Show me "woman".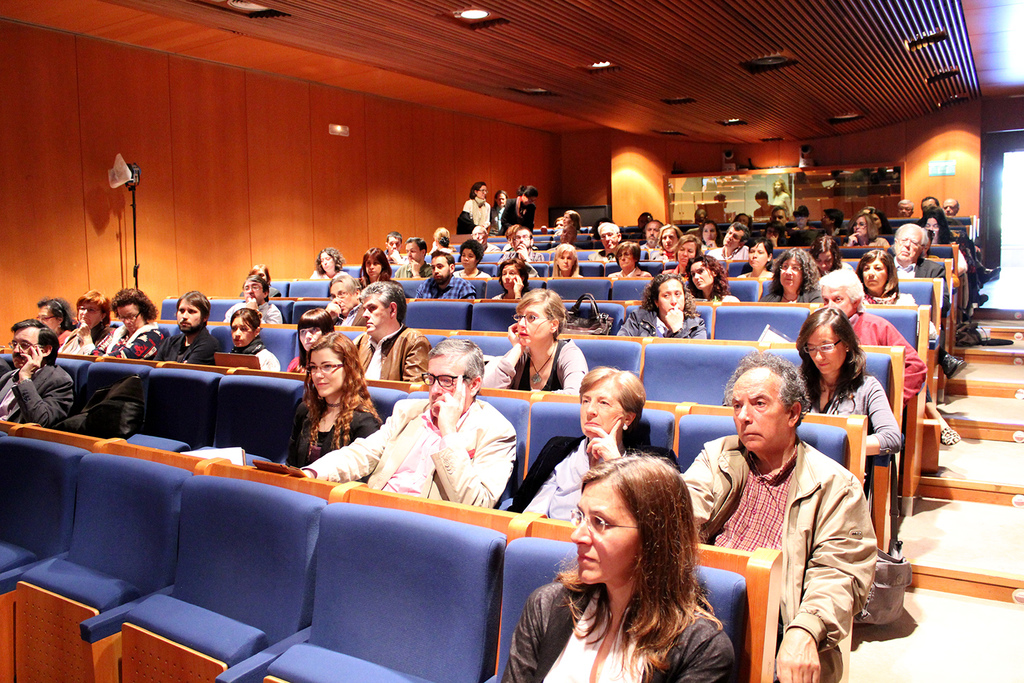
"woman" is here: crop(616, 274, 709, 342).
